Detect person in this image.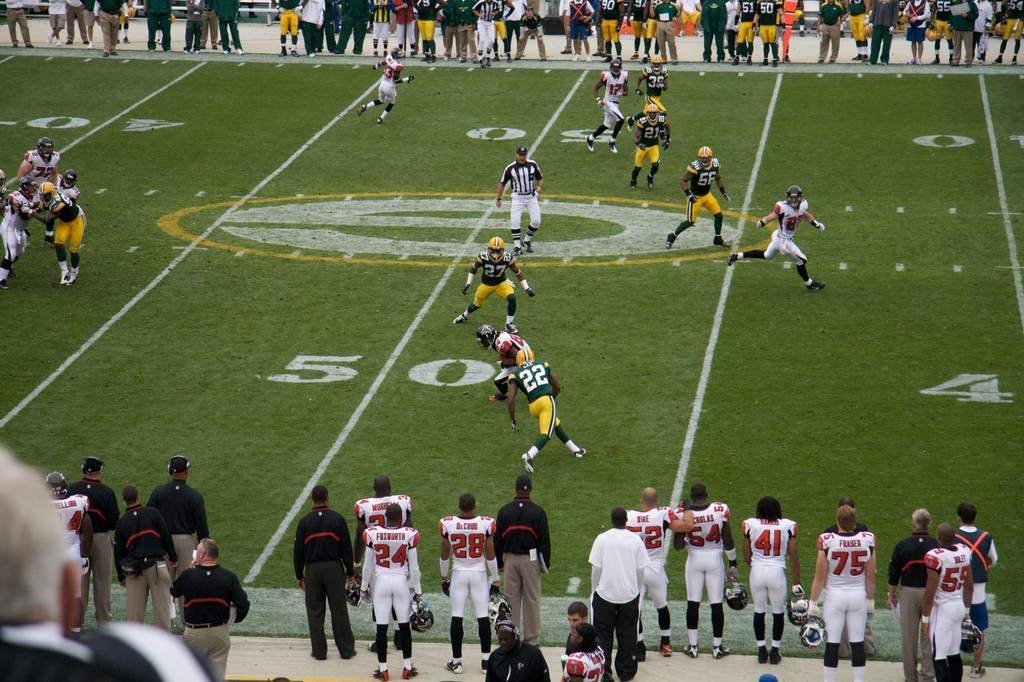
Detection: {"left": 454, "top": 236, "right": 540, "bottom": 335}.
